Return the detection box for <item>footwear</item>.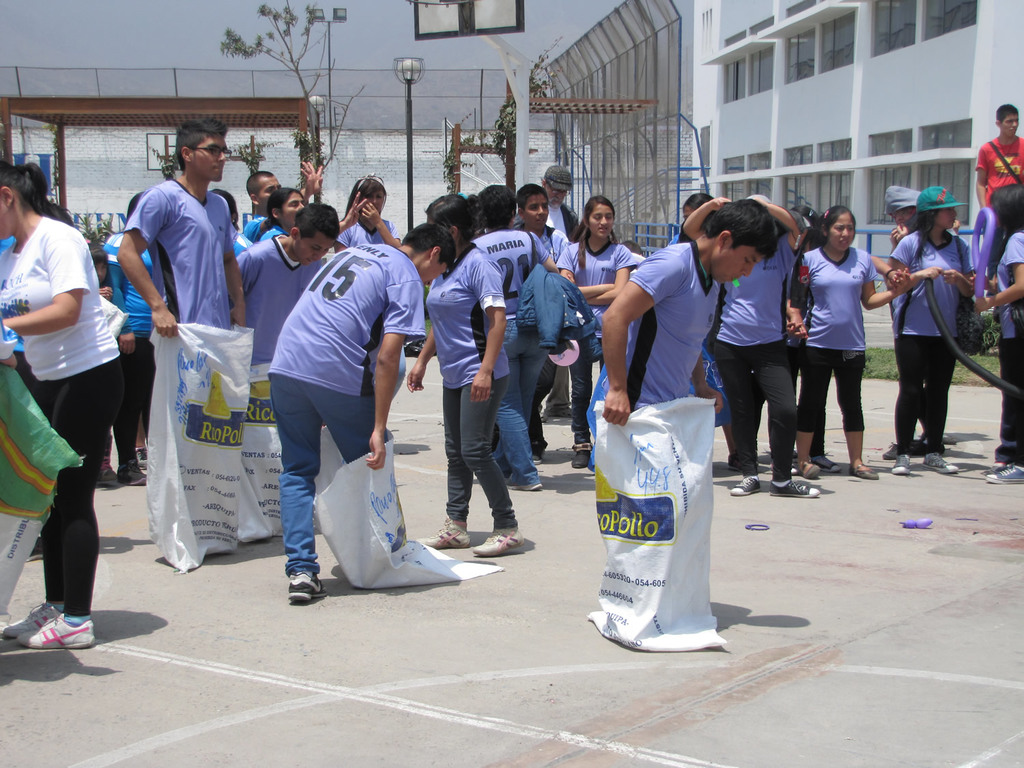
pyautogui.locateOnScreen(890, 452, 912, 477).
